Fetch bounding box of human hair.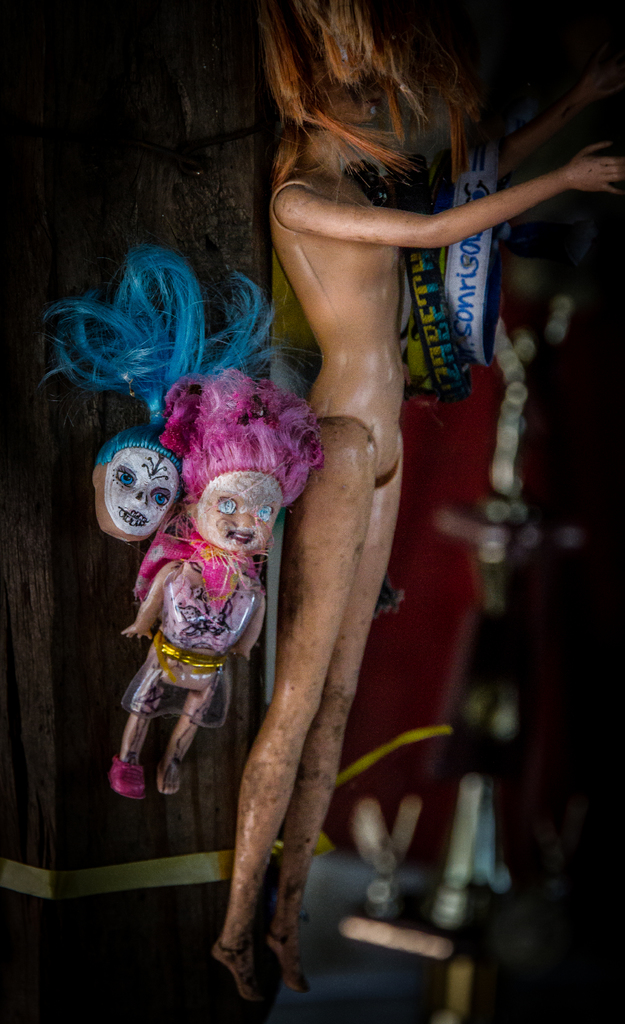
Bbox: box(248, 15, 505, 212).
